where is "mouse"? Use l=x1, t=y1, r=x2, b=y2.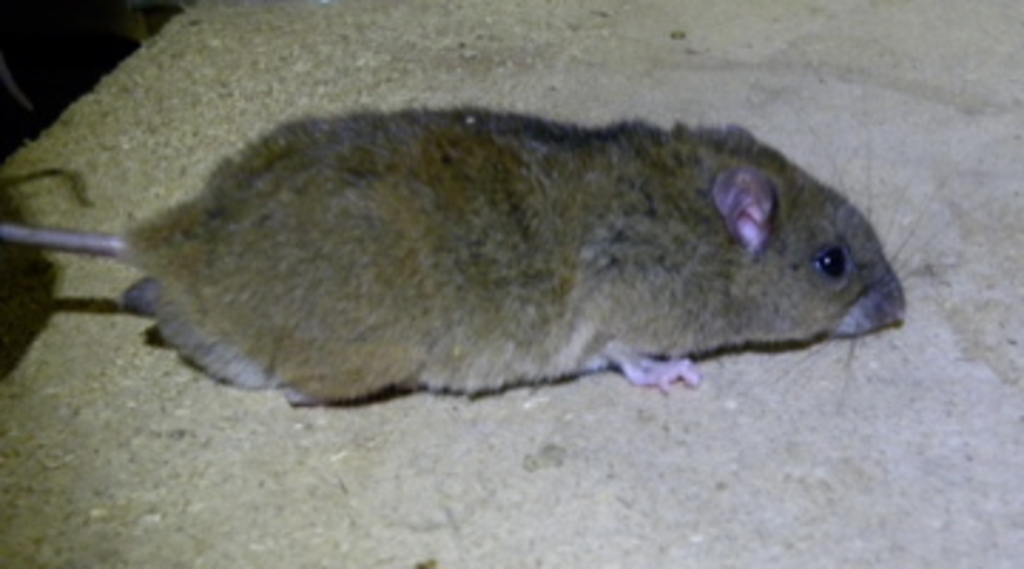
l=74, t=88, r=998, b=401.
